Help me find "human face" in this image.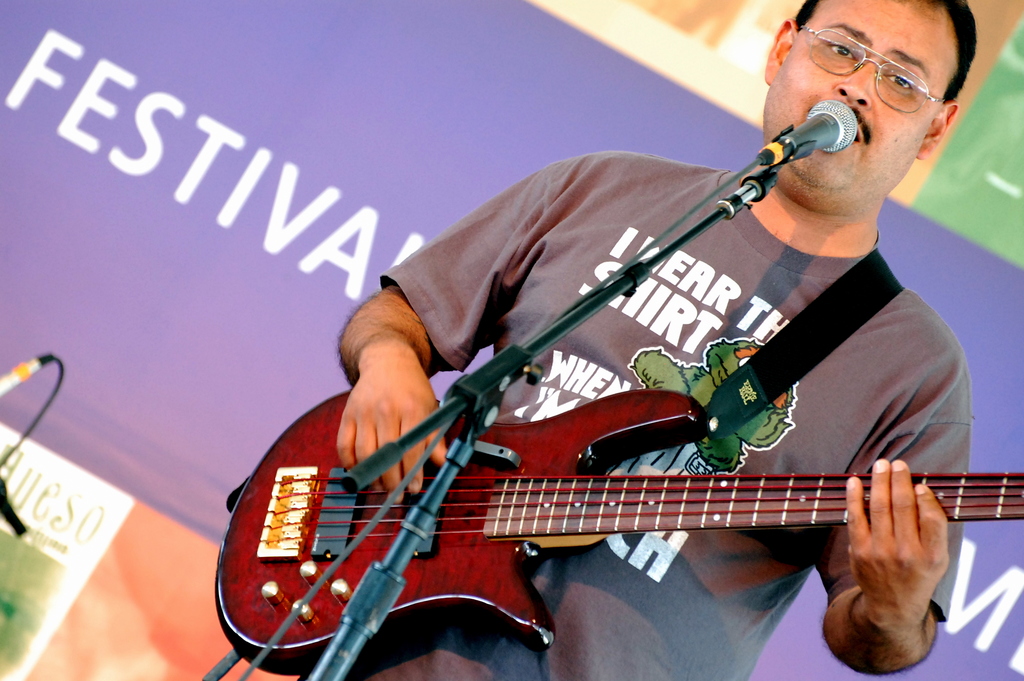
Found it: x1=766 y1=0 x2=955 y2=191.
